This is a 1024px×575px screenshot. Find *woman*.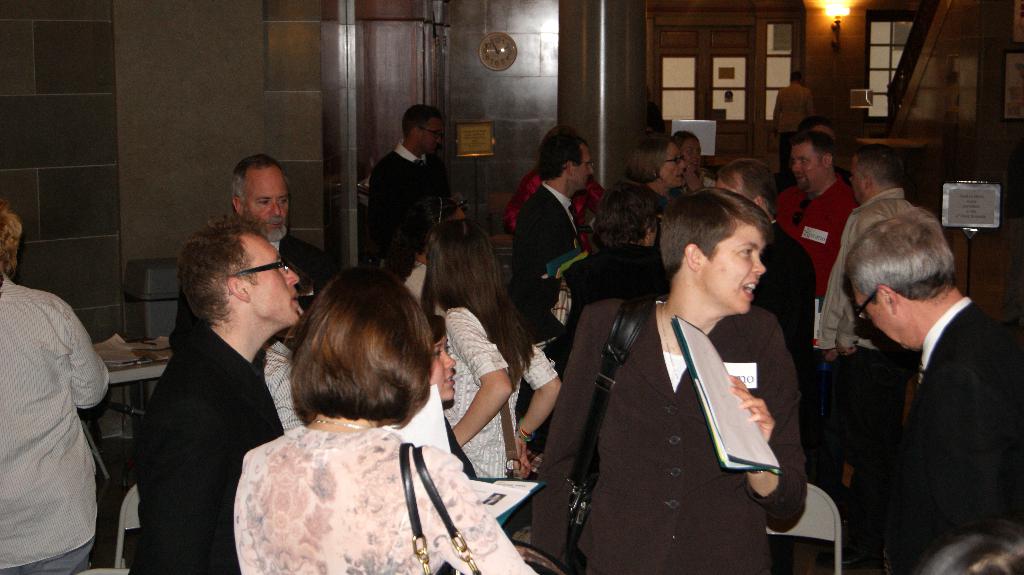
Bounding box: {"x1": 419, "y1": 219, "x2": 569, "y2": 477}.
